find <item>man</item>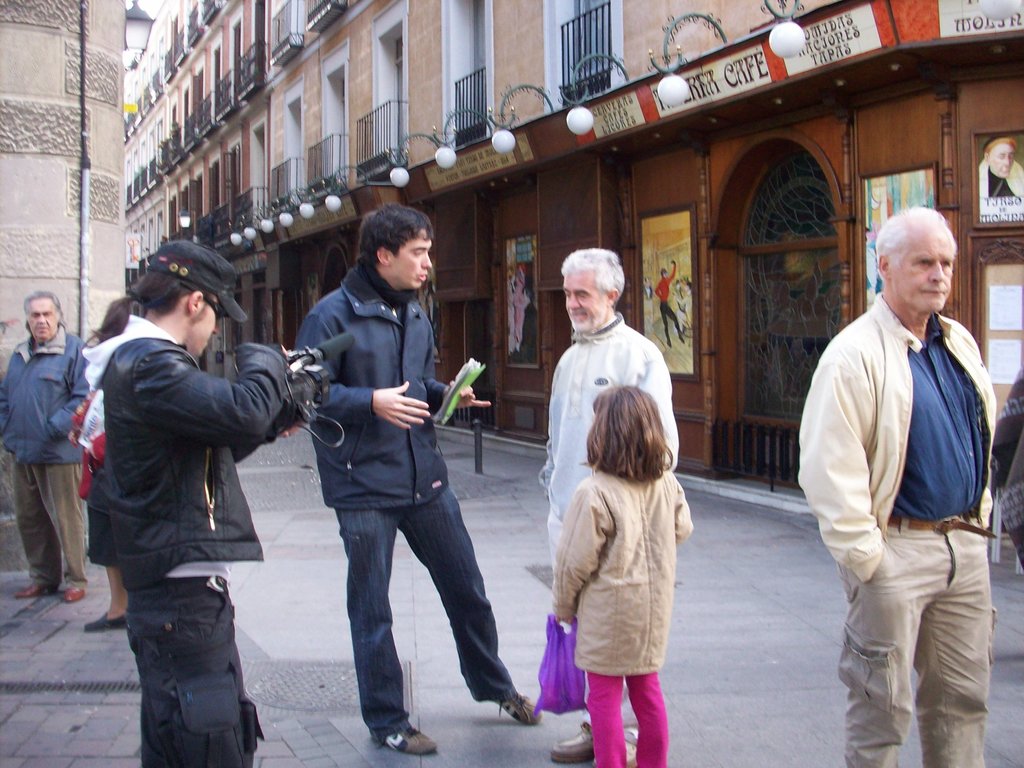
detection(796, 166, 999, 760)
